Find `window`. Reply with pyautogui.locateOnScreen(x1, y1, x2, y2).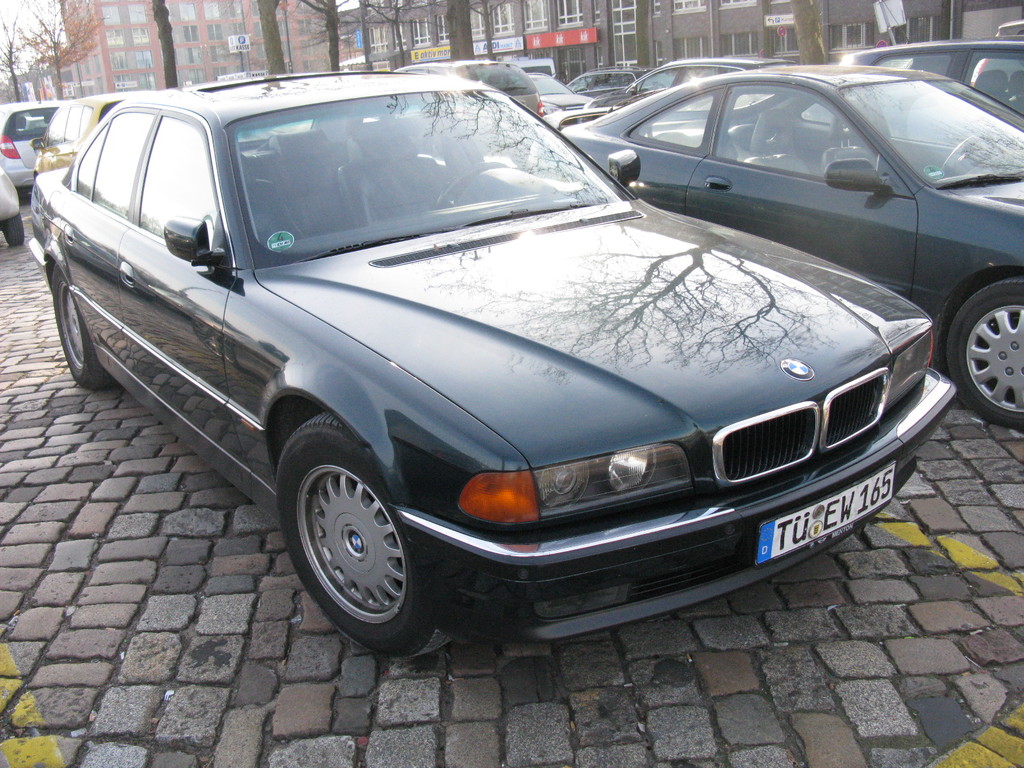
pyautogui.locateOnScreen(411, 15, 428, 46).
